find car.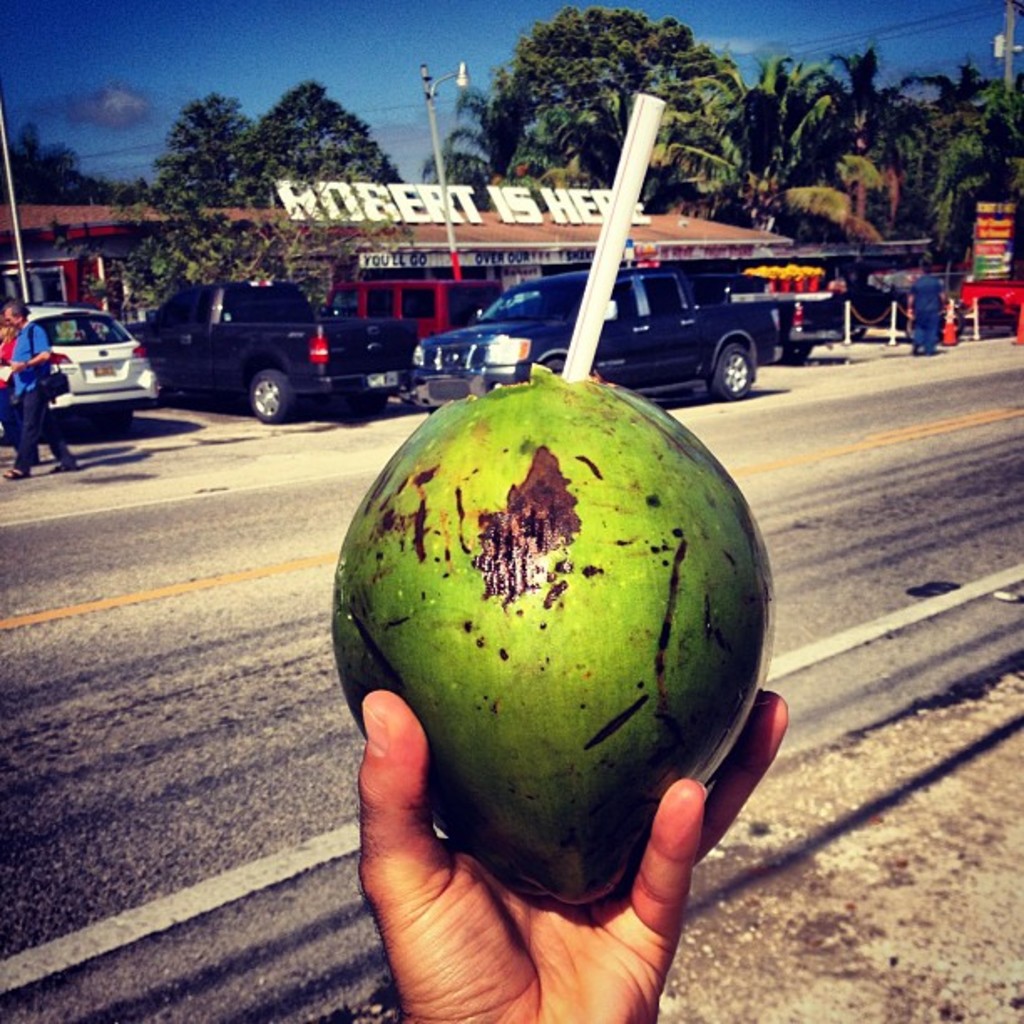
bbox=[407, 261, 780, 407].
